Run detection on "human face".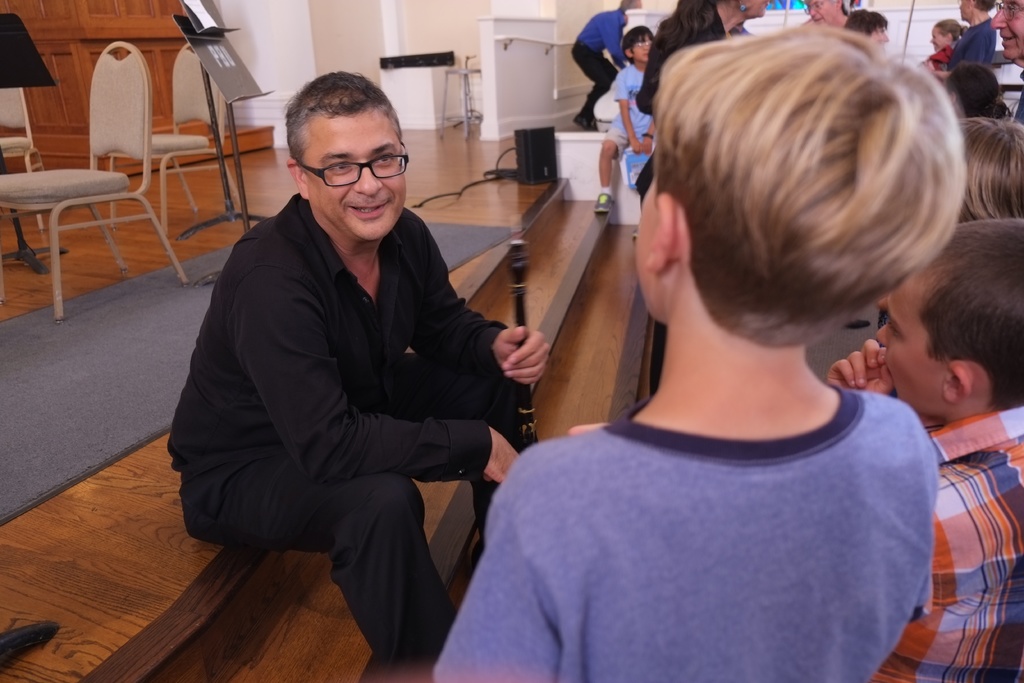
Result: 303, 108, 410, 247.
